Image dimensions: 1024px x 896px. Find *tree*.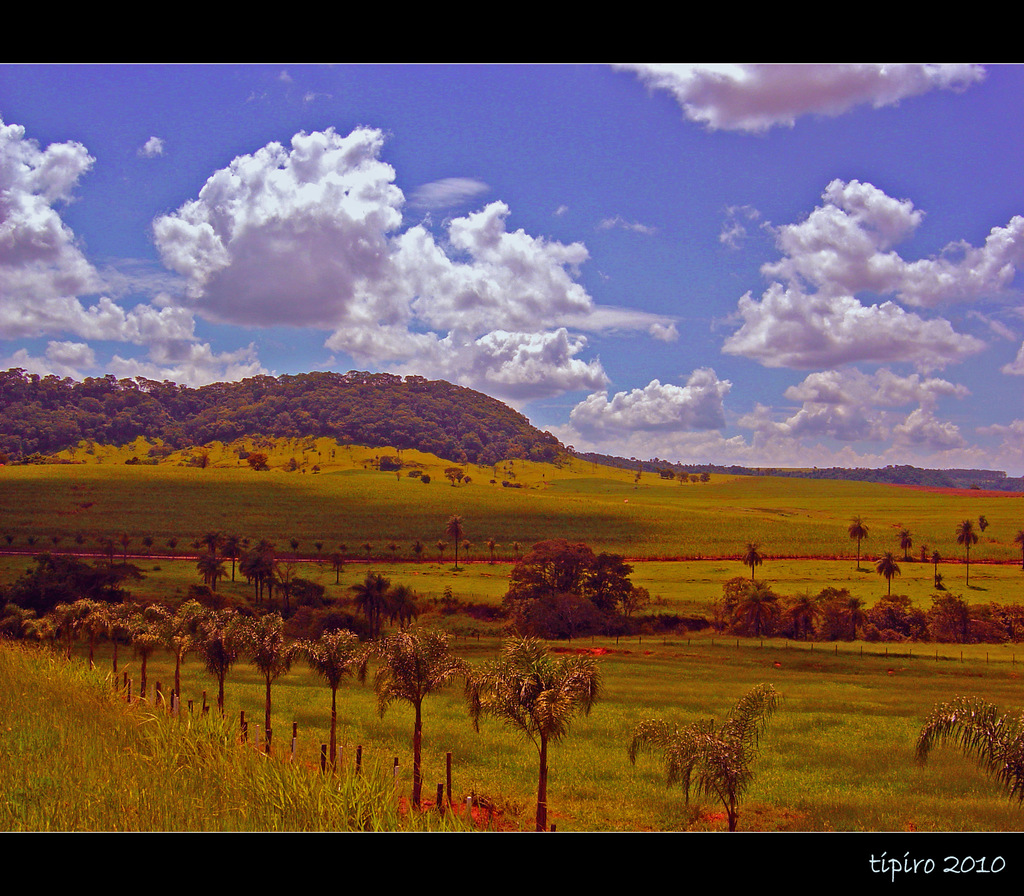
region(973, 595, 1023, 643).
